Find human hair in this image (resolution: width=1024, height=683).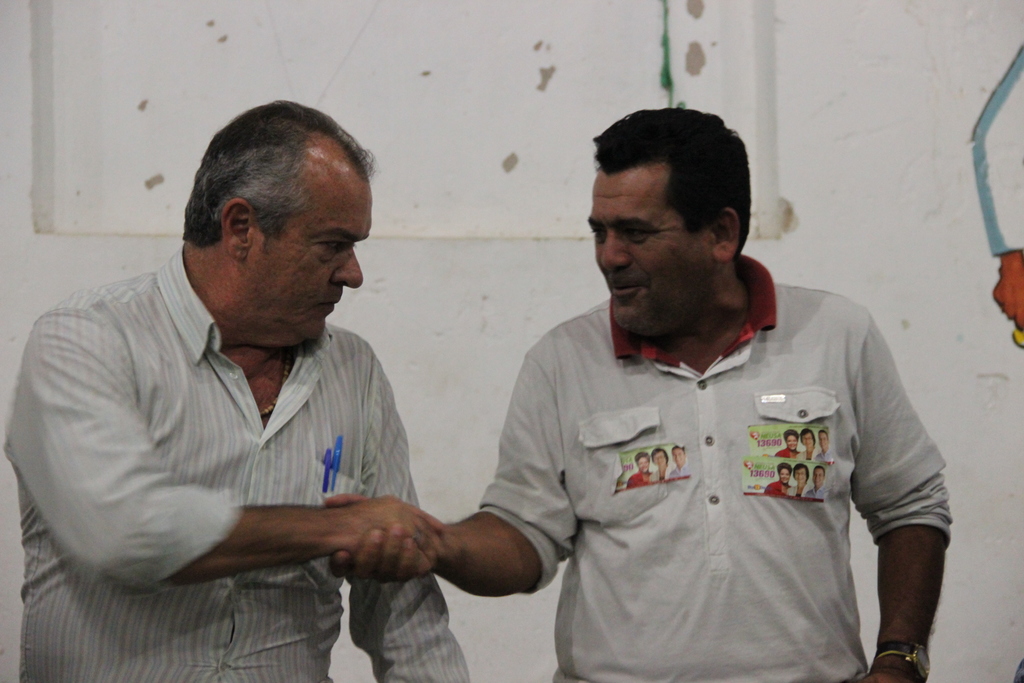
[x1=178, y1=99, x2=378, y2=259].
